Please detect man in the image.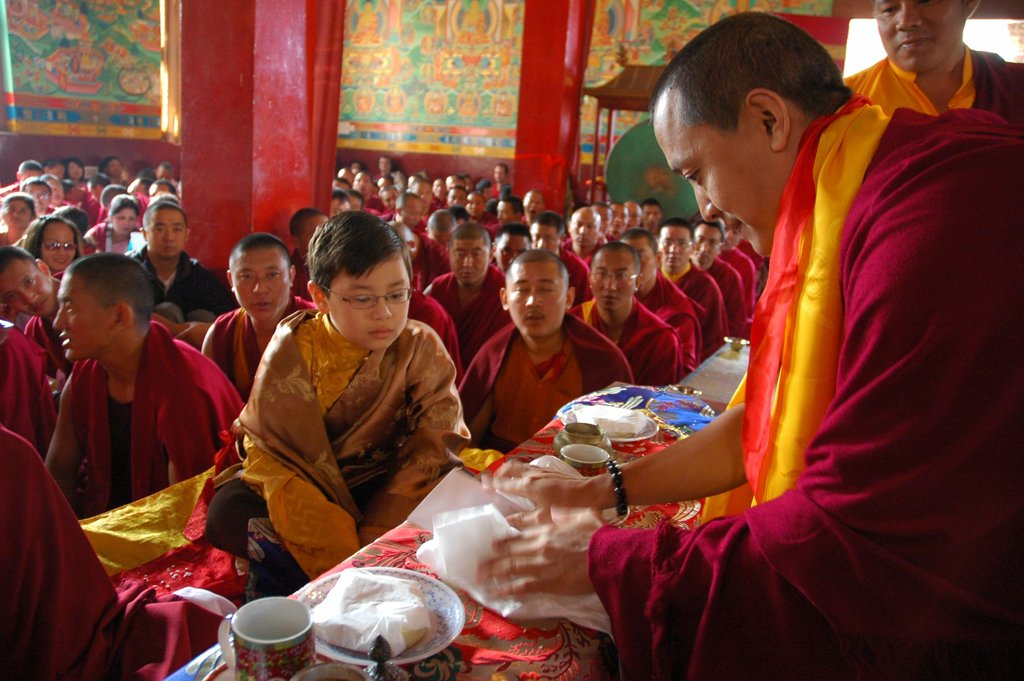
BBox(391, 187, 422, 240).
